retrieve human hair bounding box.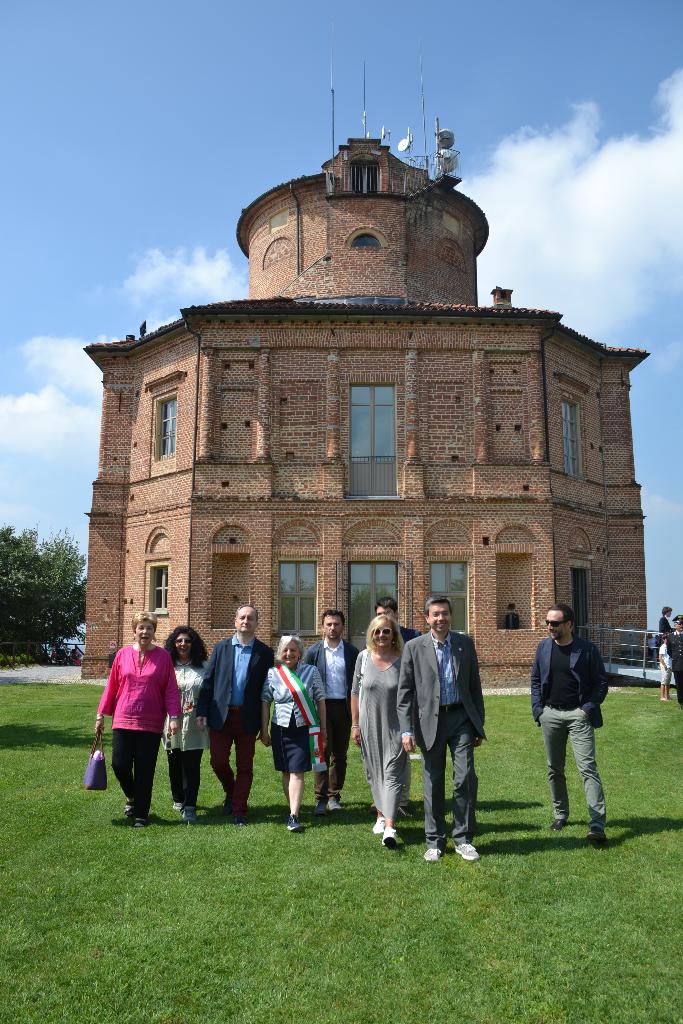
Bounding box: BBox(126, 614, 156, 645).
